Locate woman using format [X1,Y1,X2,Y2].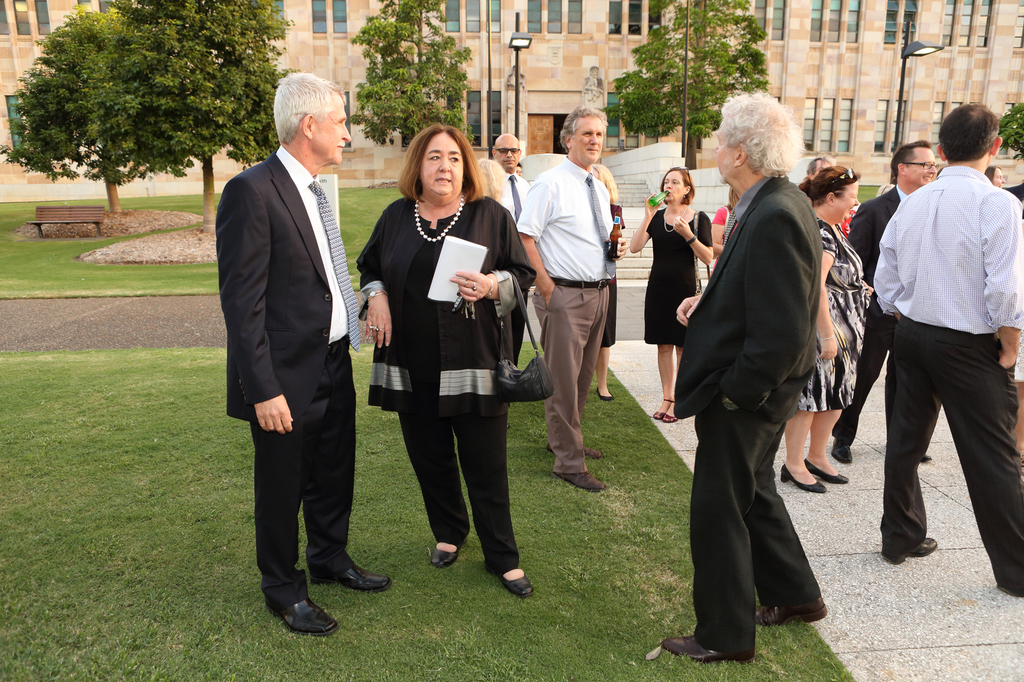
[354,134,540,597].
